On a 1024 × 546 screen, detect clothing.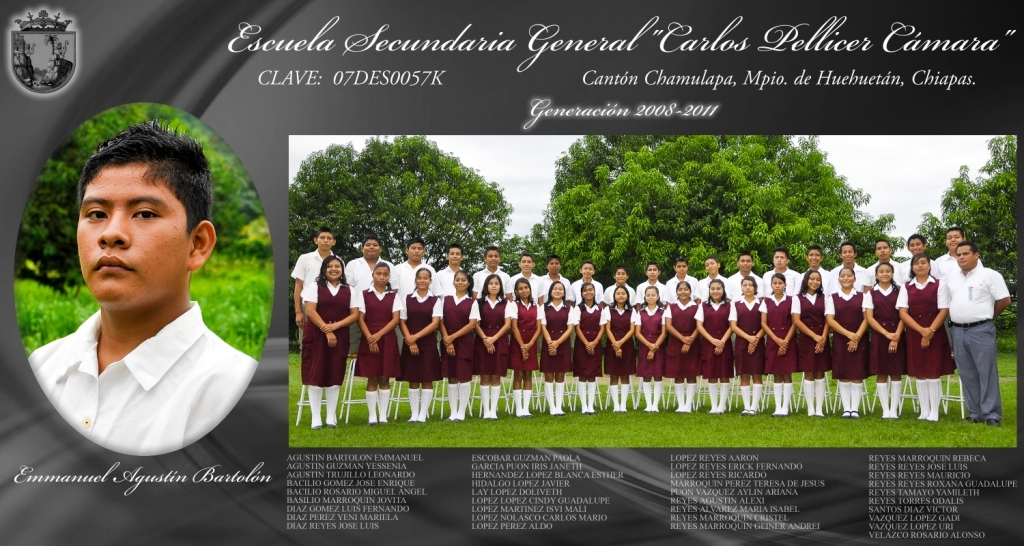
x1=686, y1=385, x2=697, y2=407.
